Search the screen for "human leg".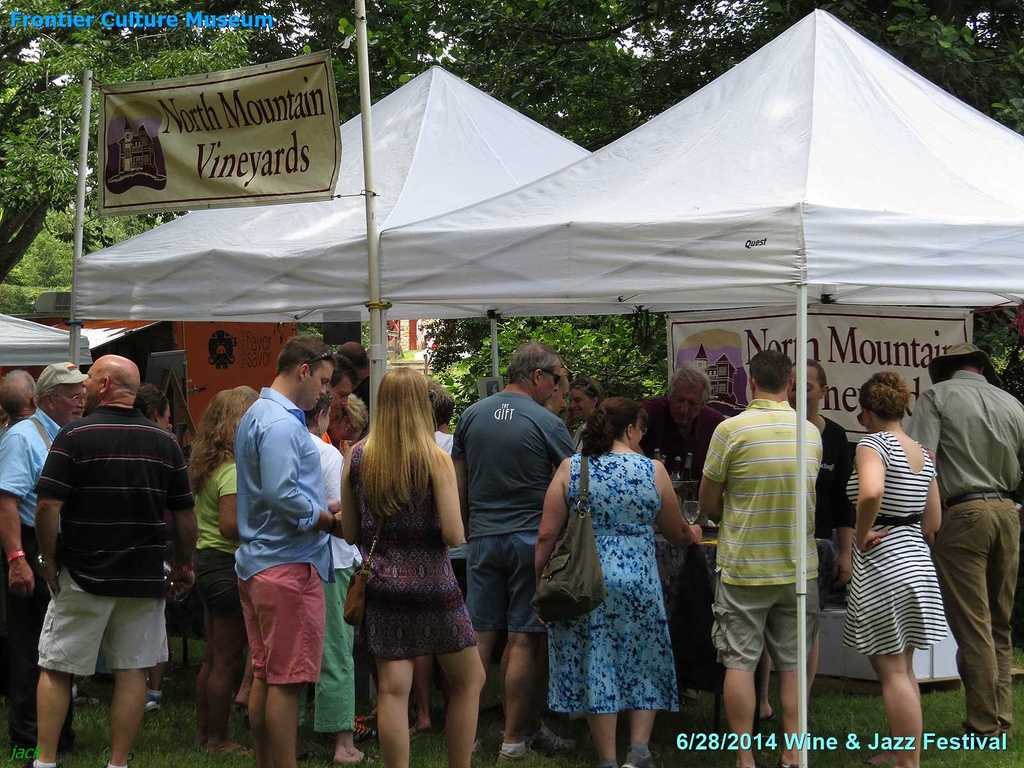
Found at (38,669,84,767).
